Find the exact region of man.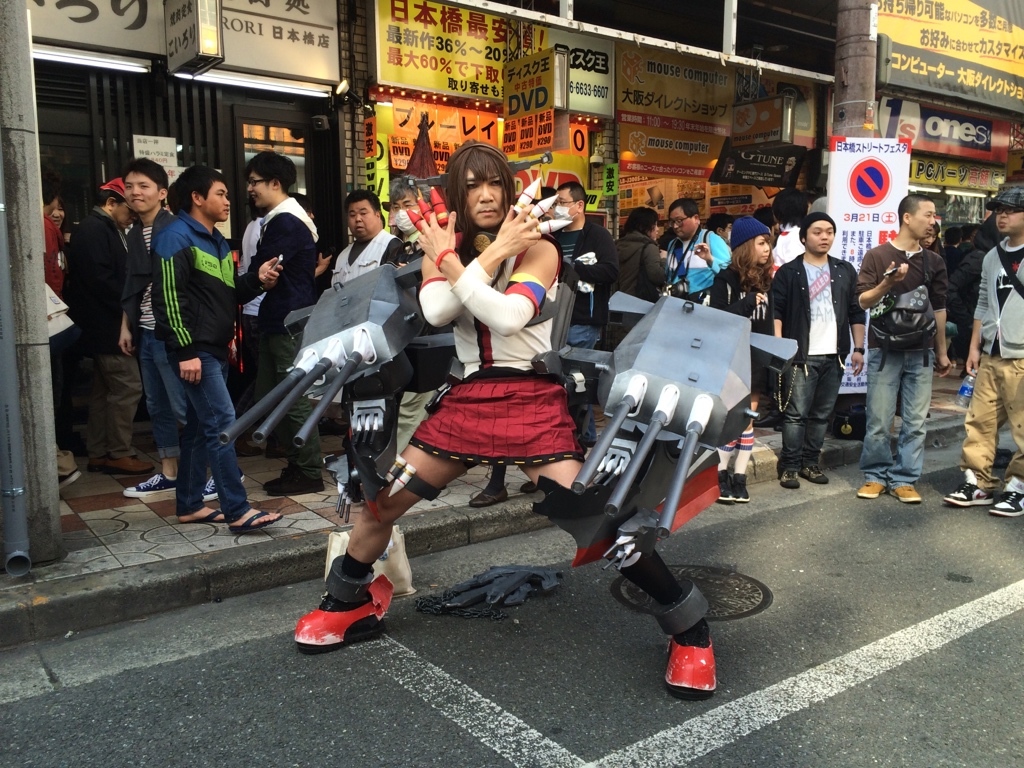
Exact region: (x1=706, y1=214, x2=740, y2=245).
